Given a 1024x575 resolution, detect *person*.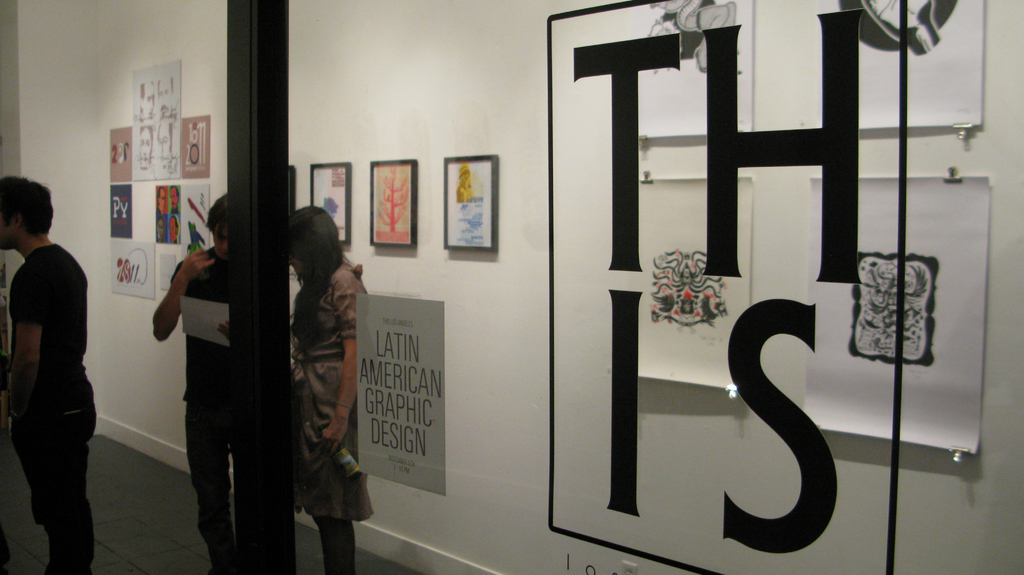
box(156, 220, 166, 240).
